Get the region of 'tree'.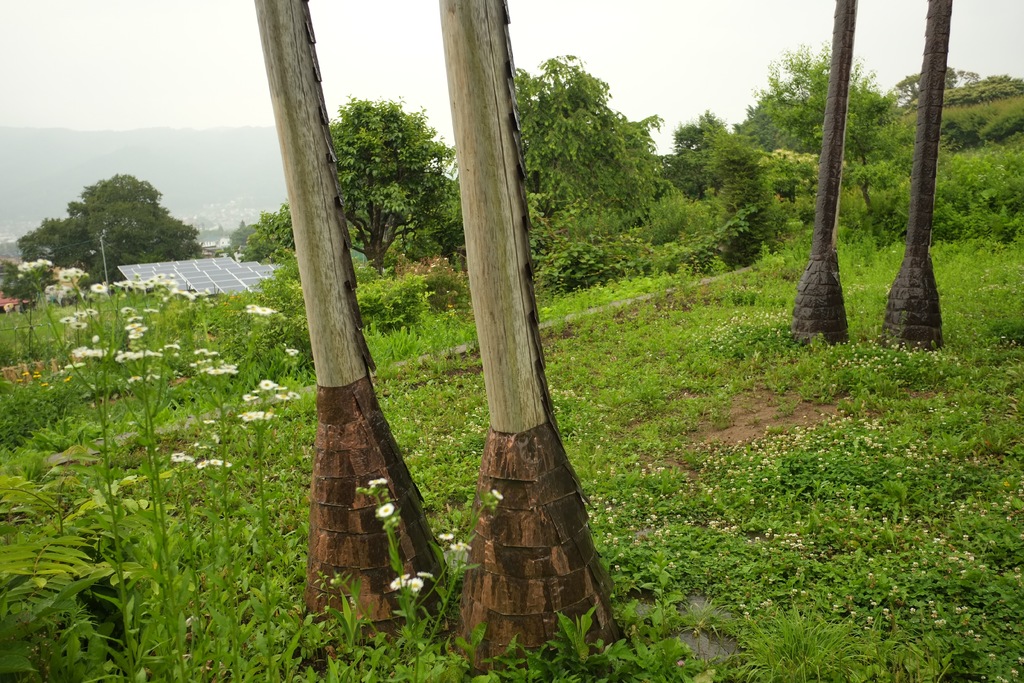
0:256:54:306.
